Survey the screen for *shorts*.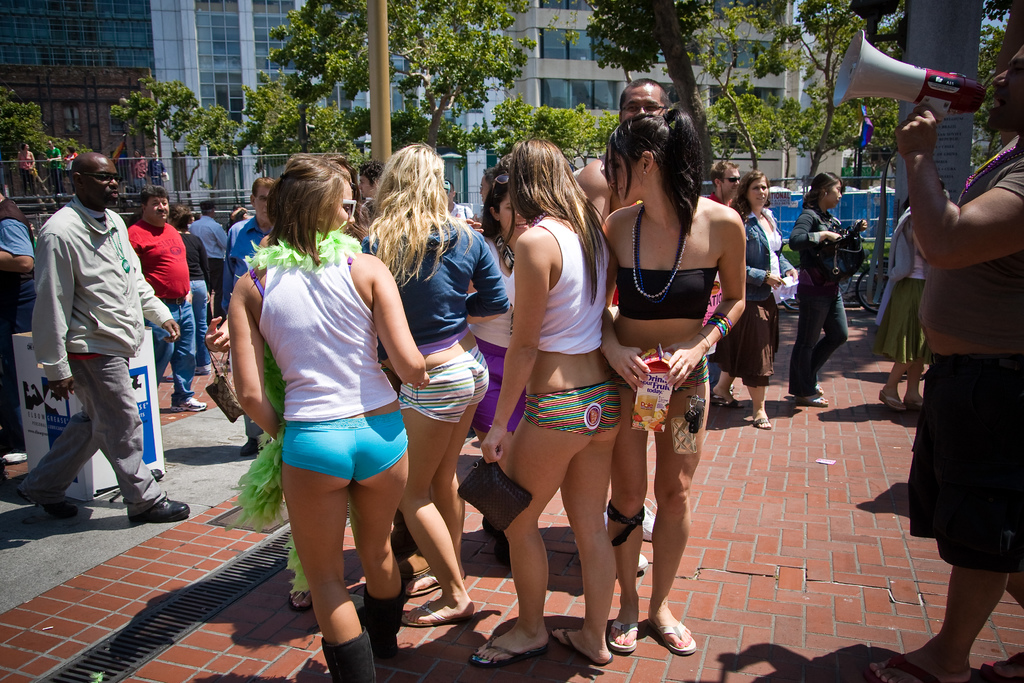
Survey found: 906, 352, 1023, 571.
